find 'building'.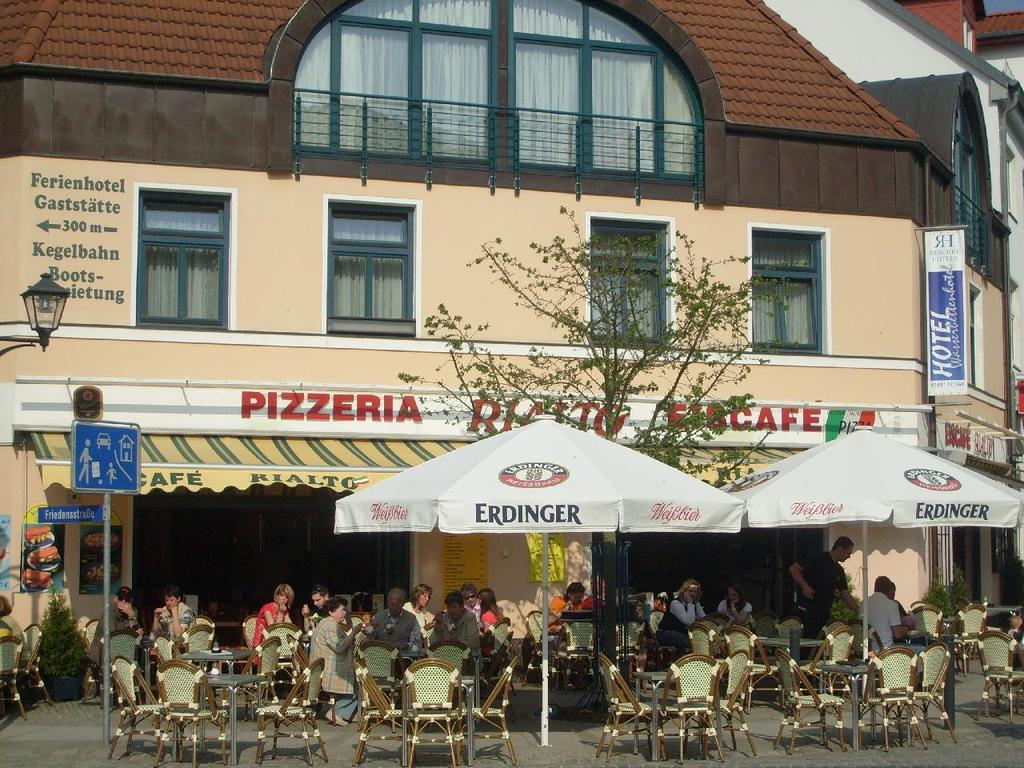
0/0/1013/674.
